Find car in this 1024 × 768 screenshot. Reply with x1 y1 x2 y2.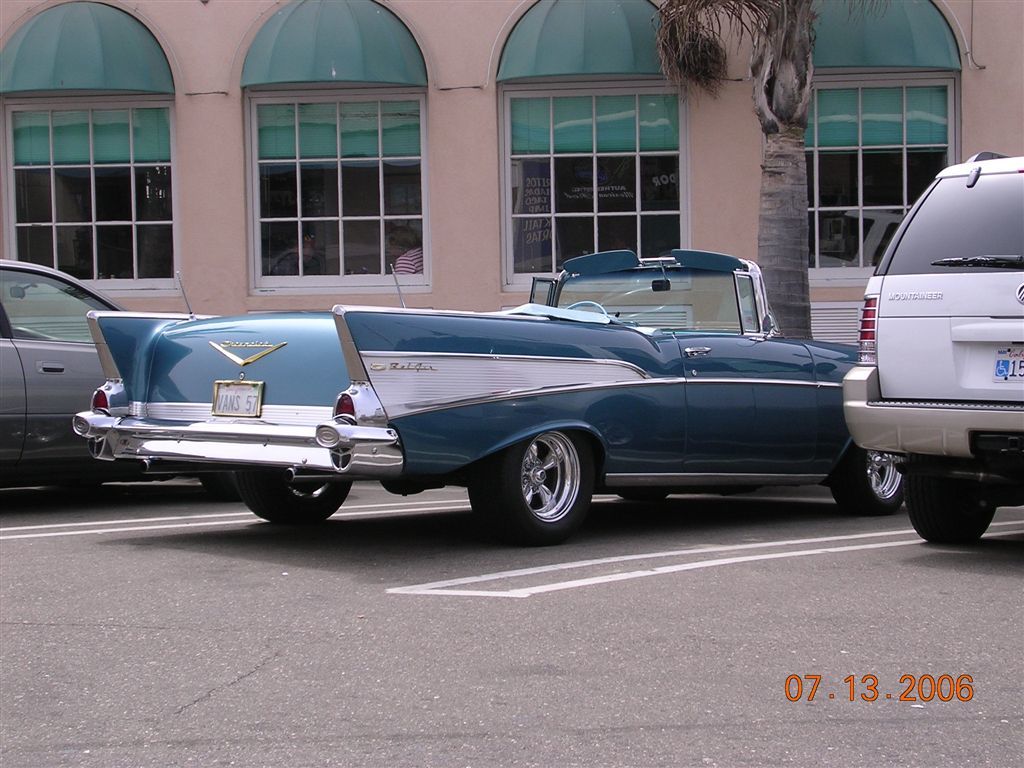
840 156 1023 550.
